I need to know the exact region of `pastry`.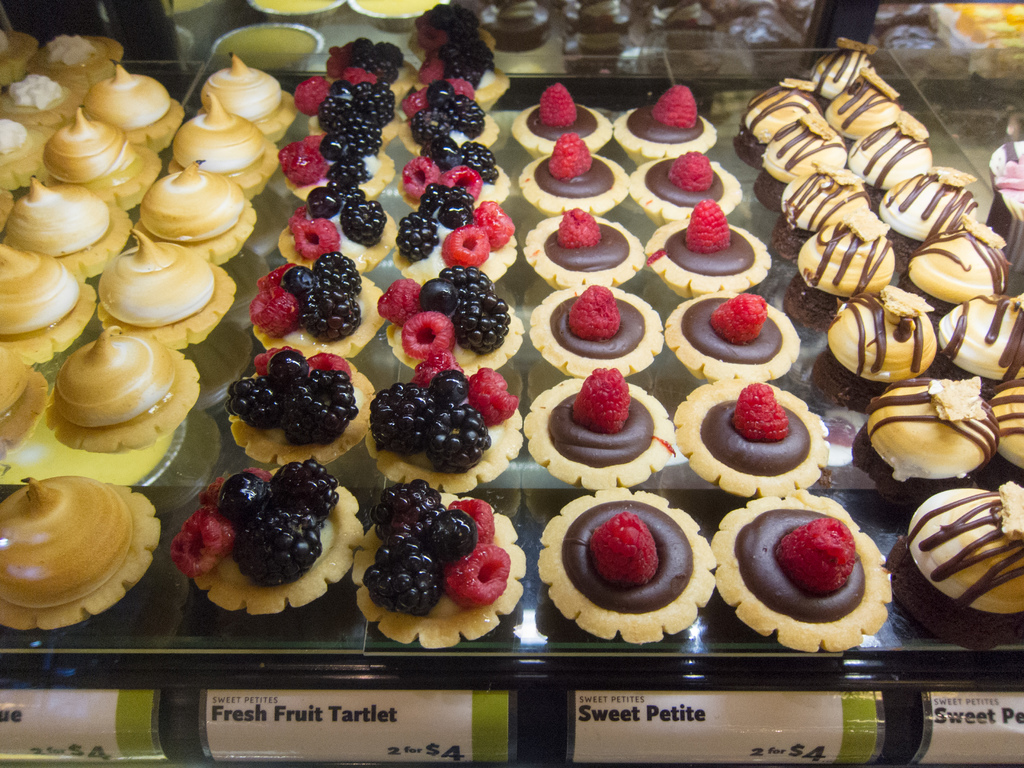
Region: bbox=[330, 39, 420, 89].
